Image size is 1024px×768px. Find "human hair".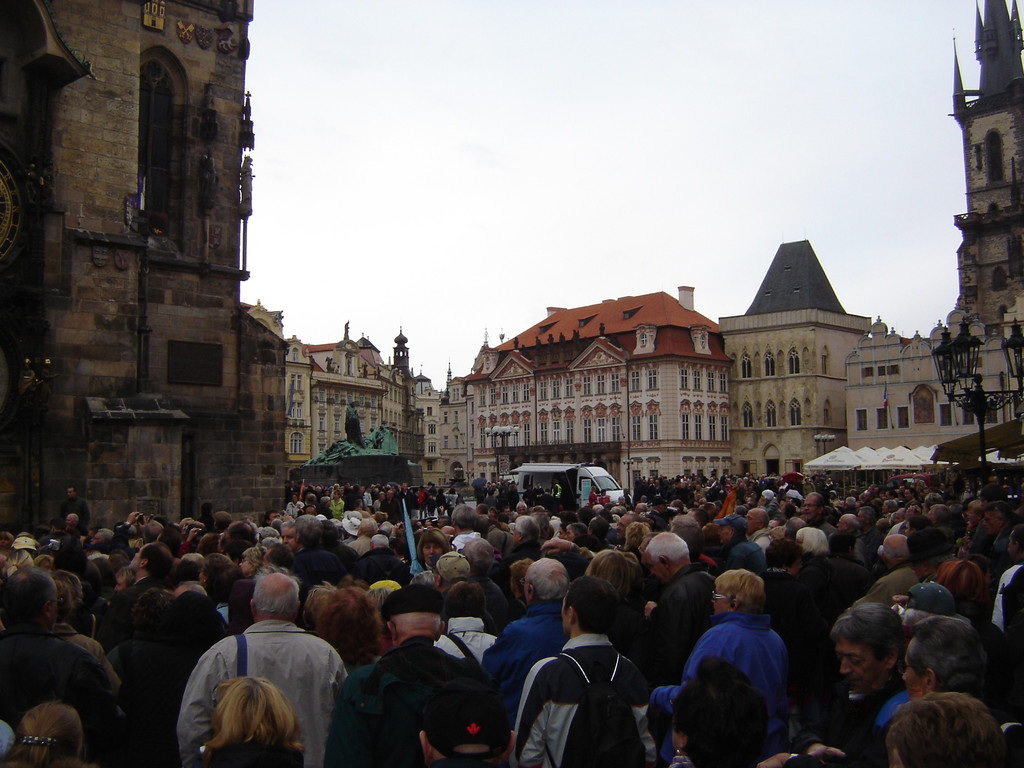
[254,572,299,618].
